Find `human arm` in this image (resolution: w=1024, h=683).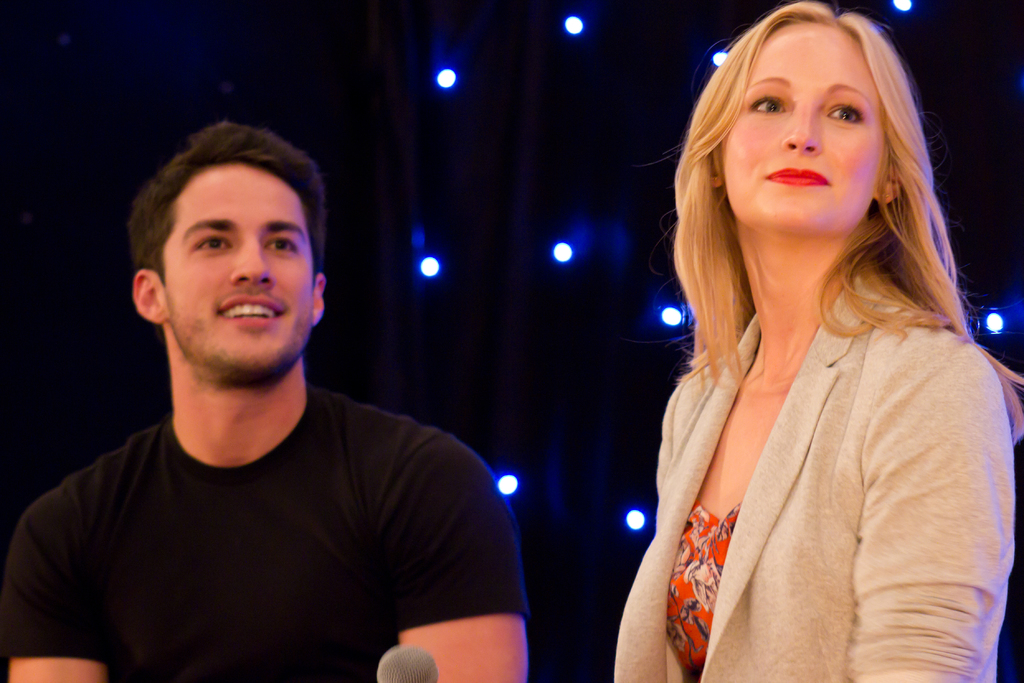
left=7, top=508, right=111, bottom=682.
